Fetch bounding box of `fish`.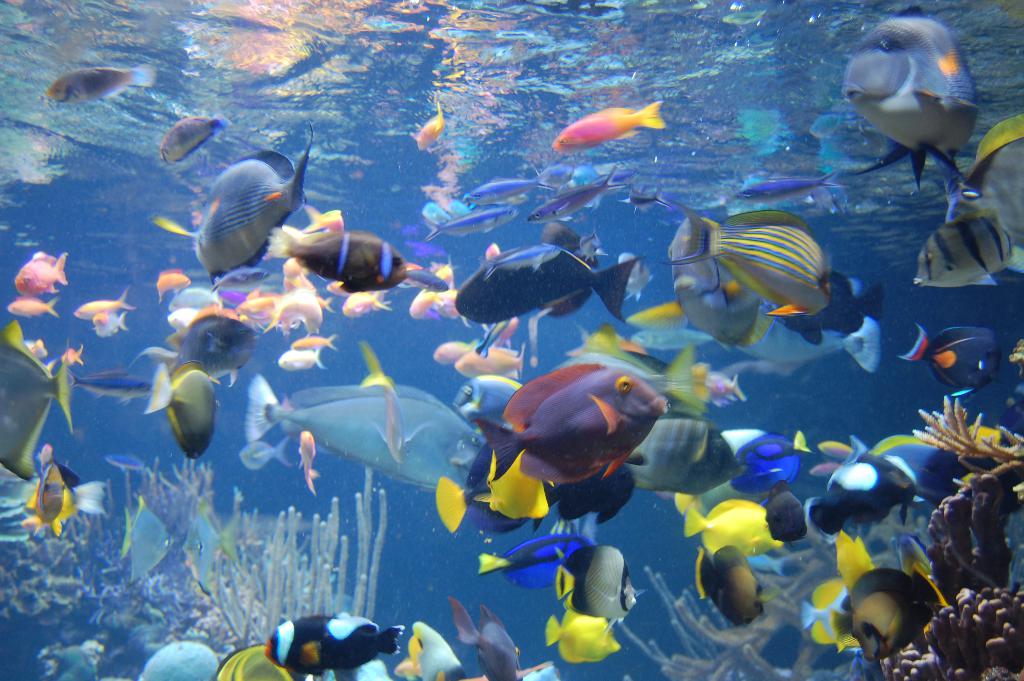
Bbox: [left=670, top=219, right=761, bottom=350].
